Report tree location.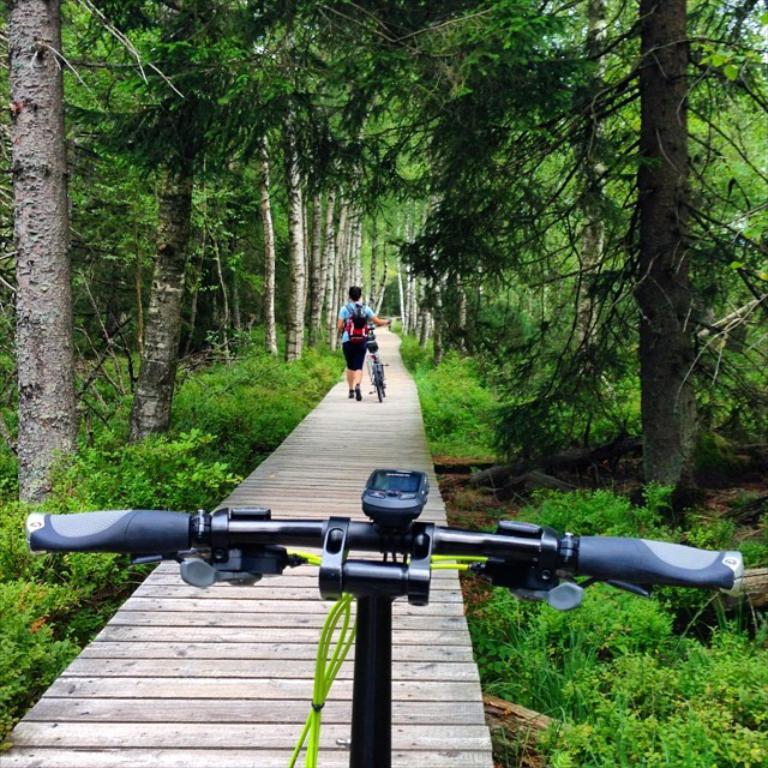
Report: bbox=(634, 0, 767, 517).
